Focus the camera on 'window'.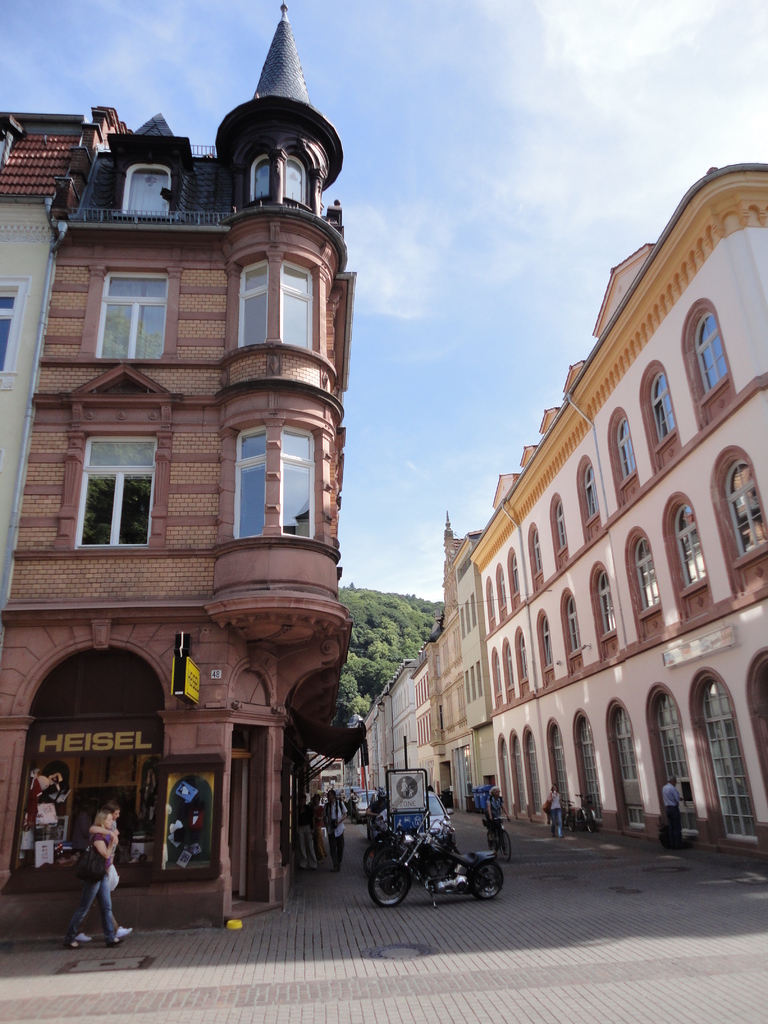
Focus region: select_region(570, 719, 604, 819).
